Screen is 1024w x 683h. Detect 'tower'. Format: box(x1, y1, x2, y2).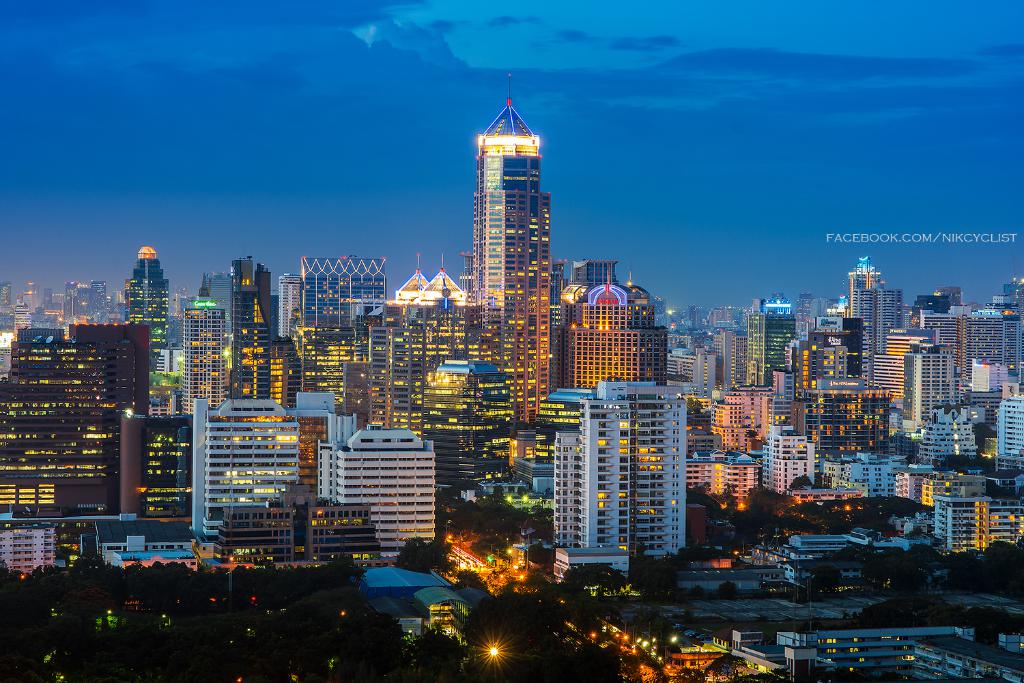
box(233, 259, 270, 399).
